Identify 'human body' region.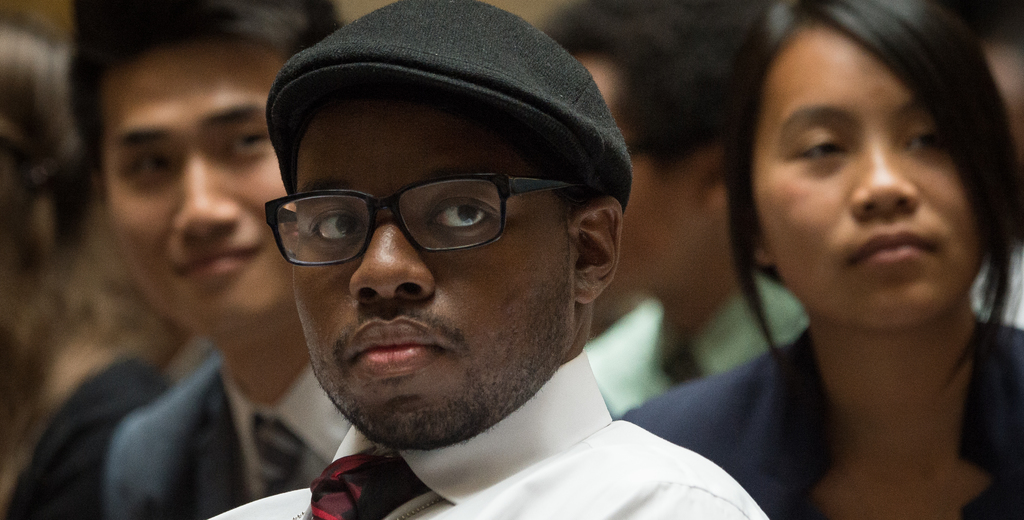
Region: (x1=105, y1=357, x2=366, y2=519).
